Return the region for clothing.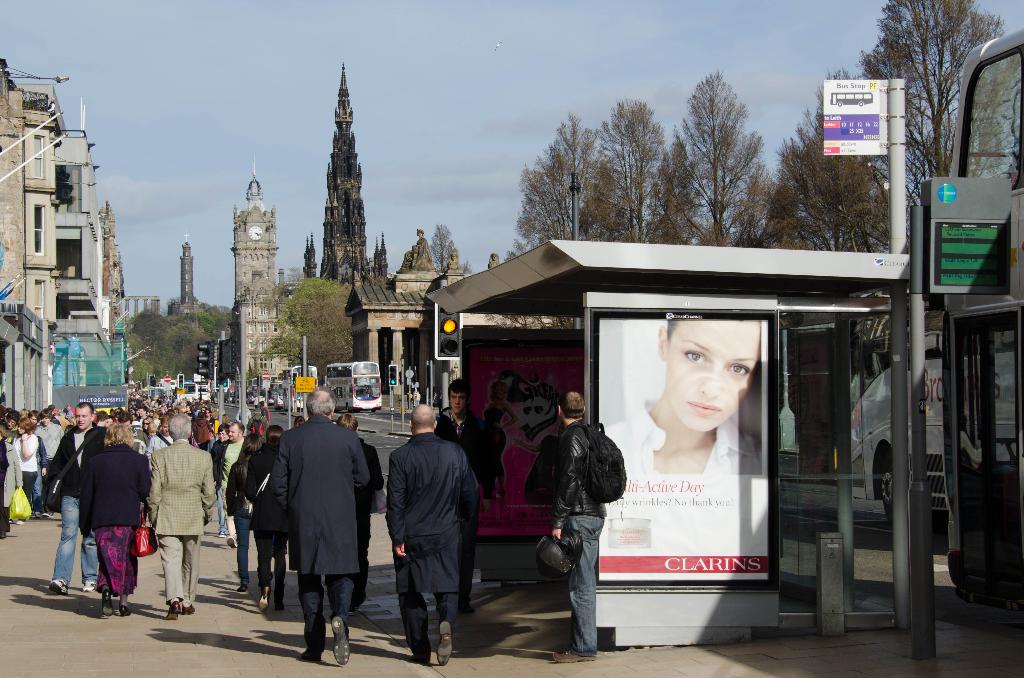
x1=273, y1=411, x2=380, y2=574.
